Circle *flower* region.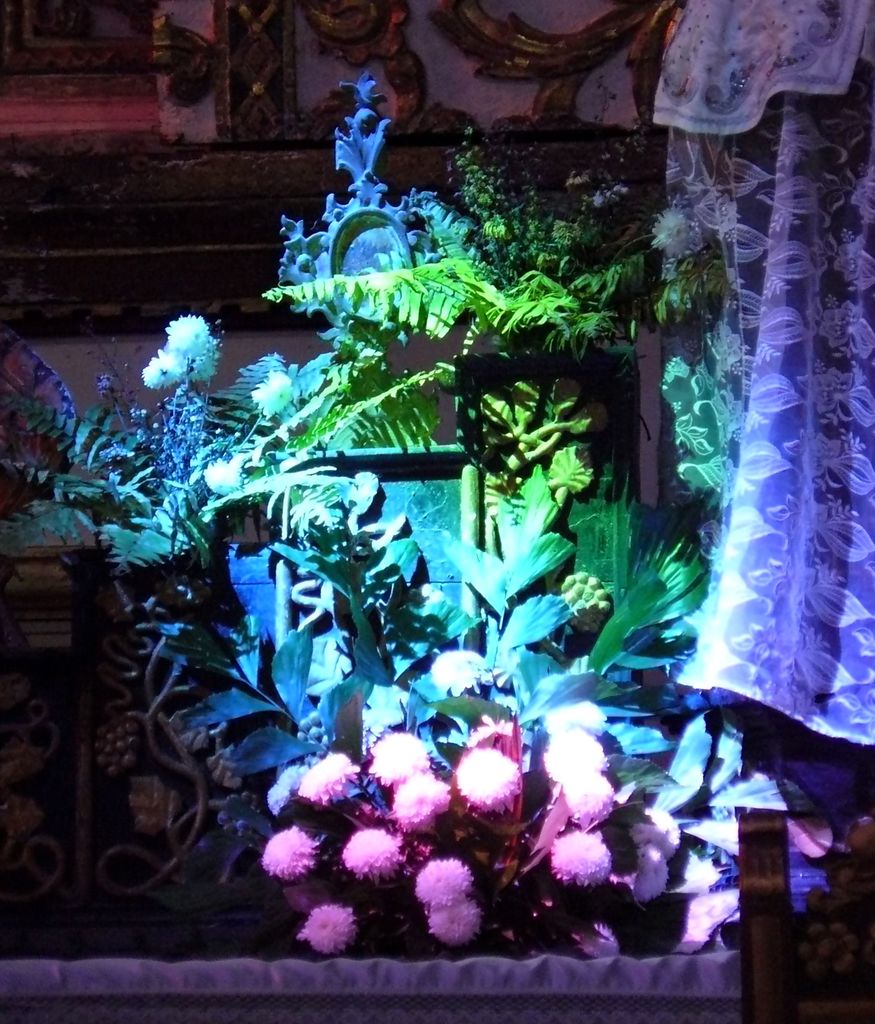
Region: [x1=165, y1=309, x2=216, y2=355].
